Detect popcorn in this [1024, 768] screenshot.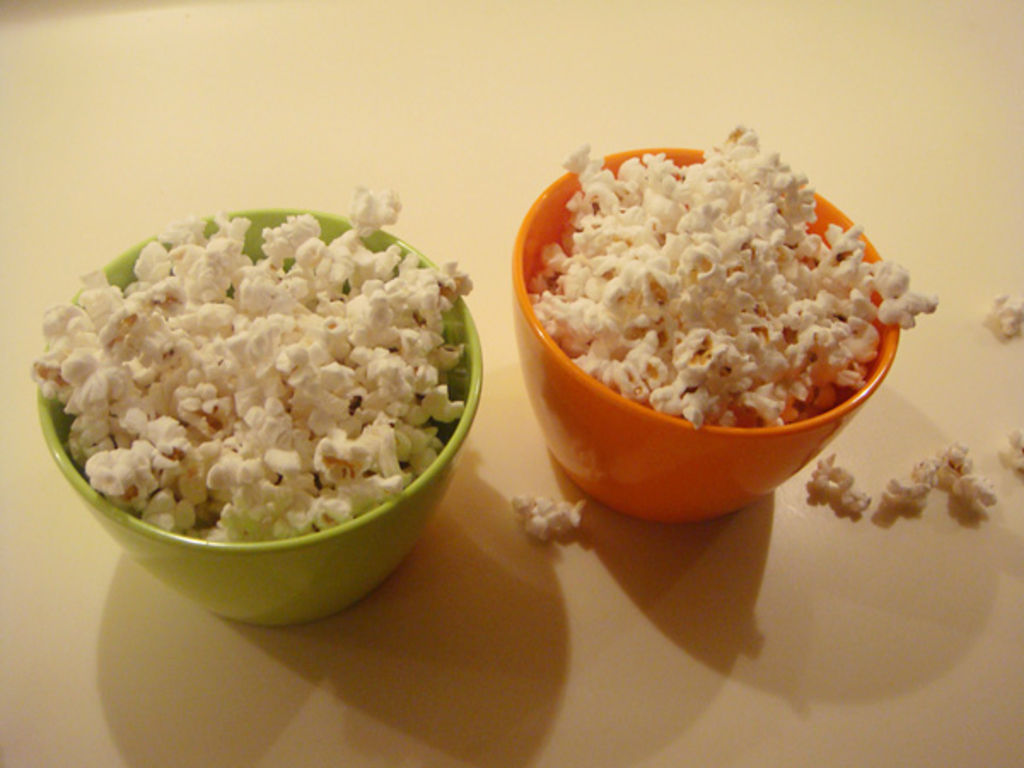
Detection: 957 471 1005 519.
